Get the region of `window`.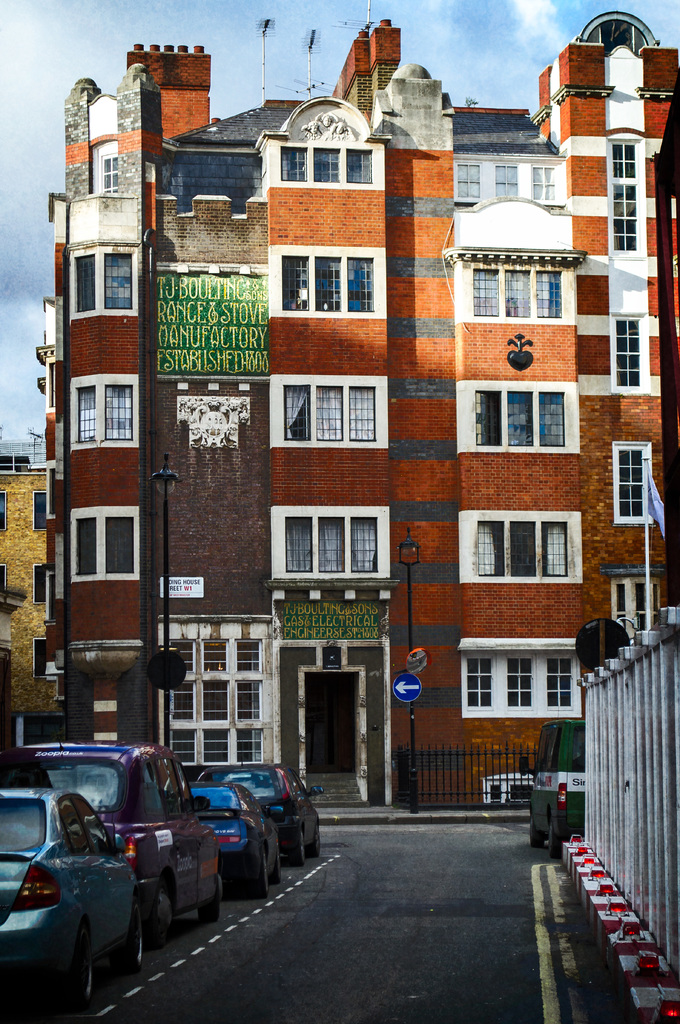
bbox(610, 317, 644, 385).
